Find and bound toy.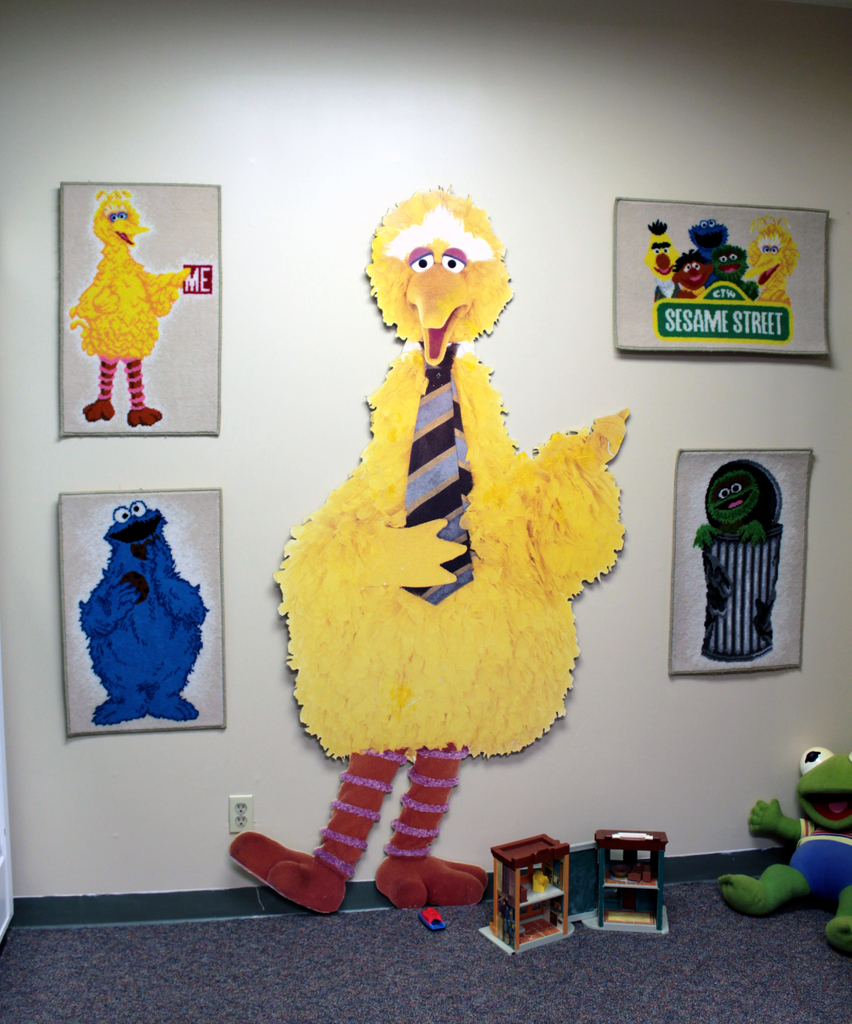
Bound: pyautogui.locateOnScreen(695, 461, 789, 672).
